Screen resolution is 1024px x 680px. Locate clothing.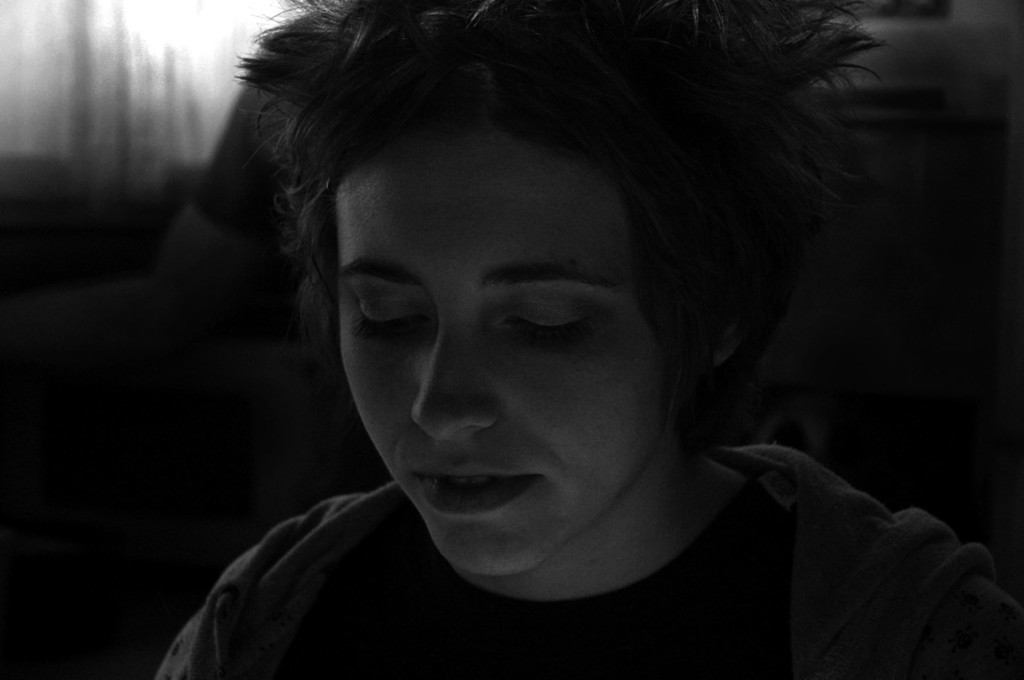
l=152, t=437, r=1023, b=679.
